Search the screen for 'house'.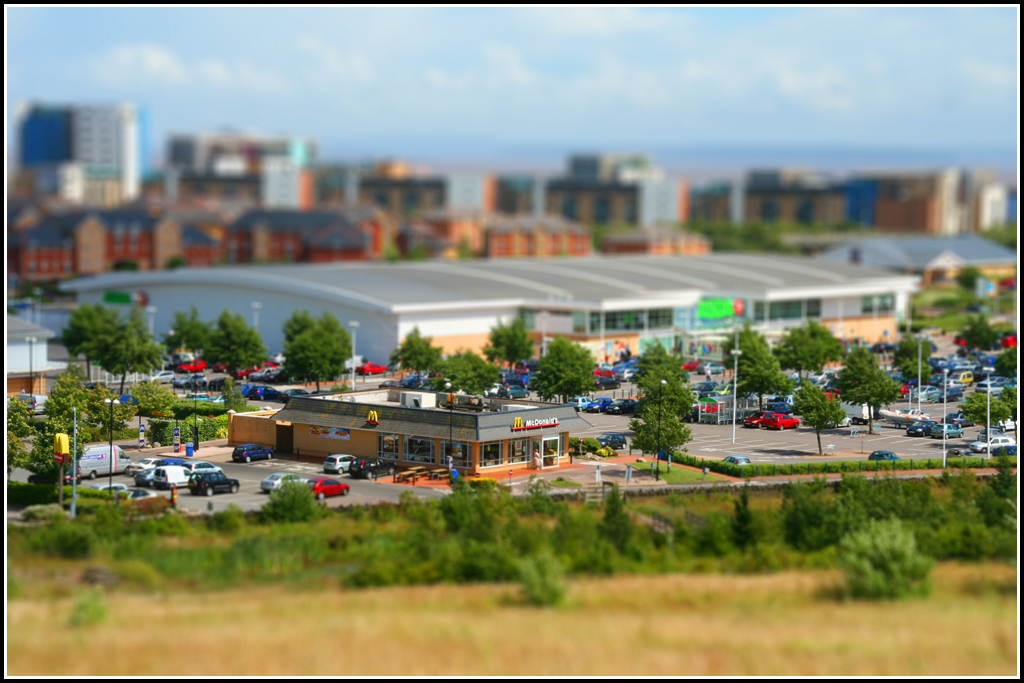
Found at 23,94,136,207.
